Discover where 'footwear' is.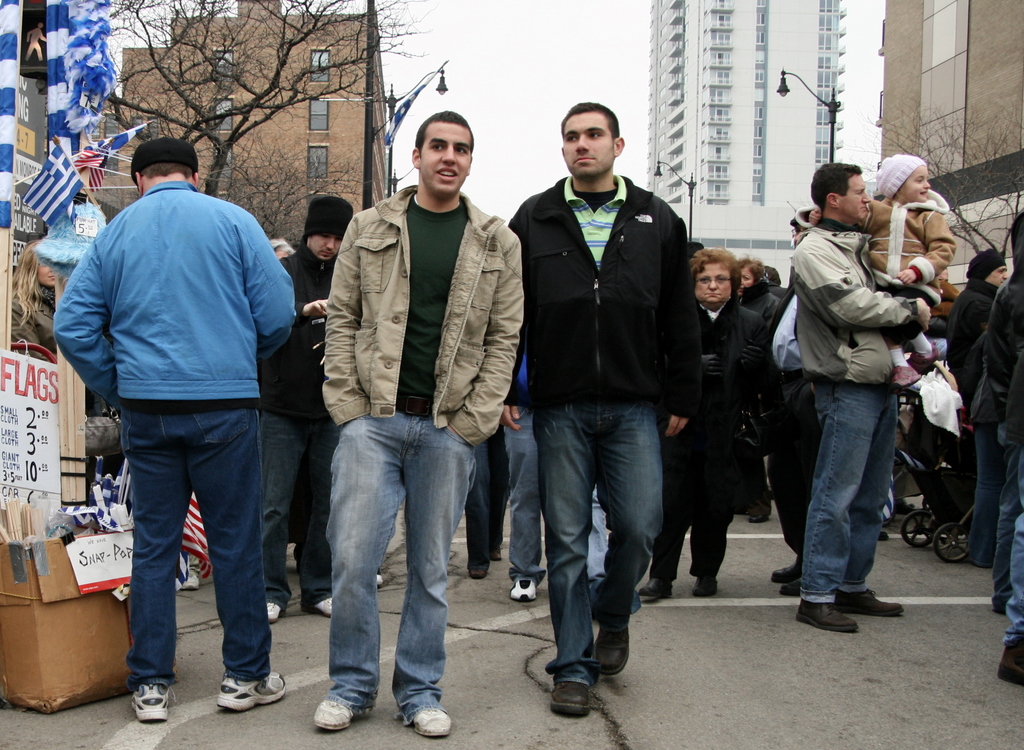
Discovered at bbox(999, 643, 1023, 686).
